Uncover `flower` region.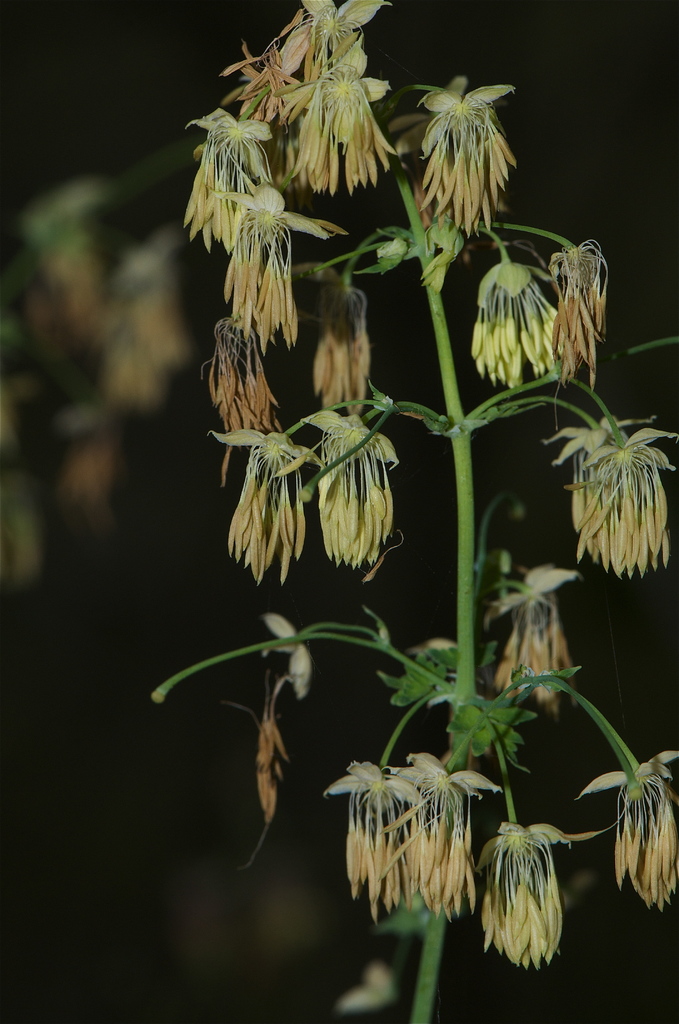
Uncovered: 573,436,672,575.
